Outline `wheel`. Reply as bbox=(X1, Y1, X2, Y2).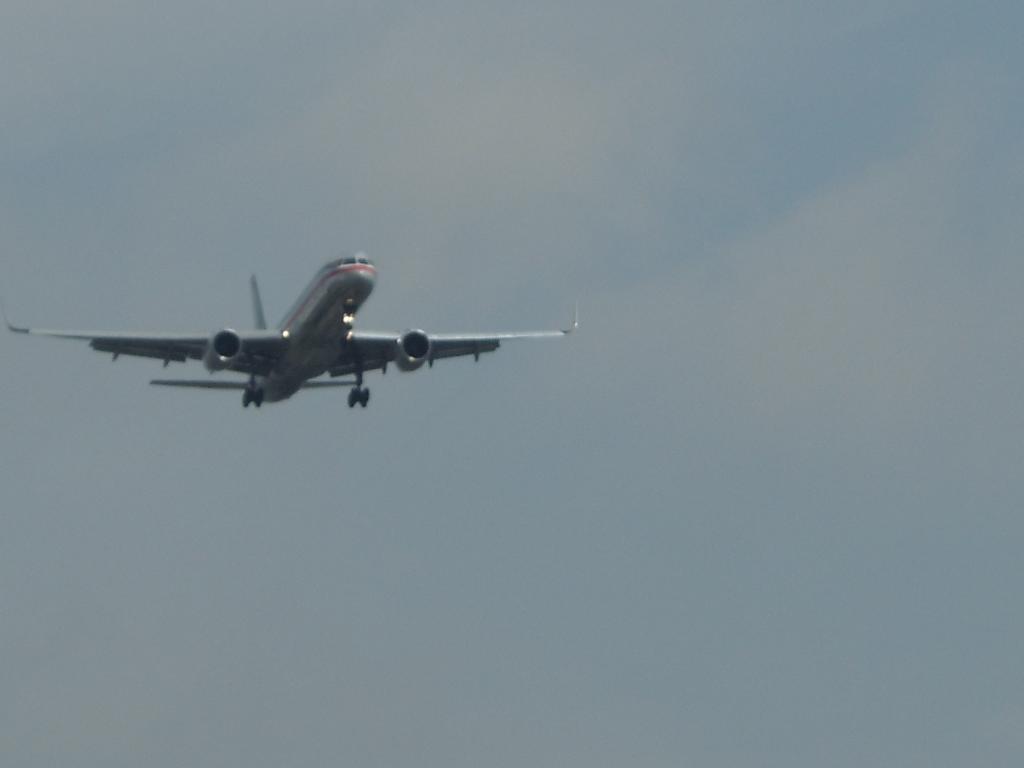
bbox=(348, 385, 370, 412).
